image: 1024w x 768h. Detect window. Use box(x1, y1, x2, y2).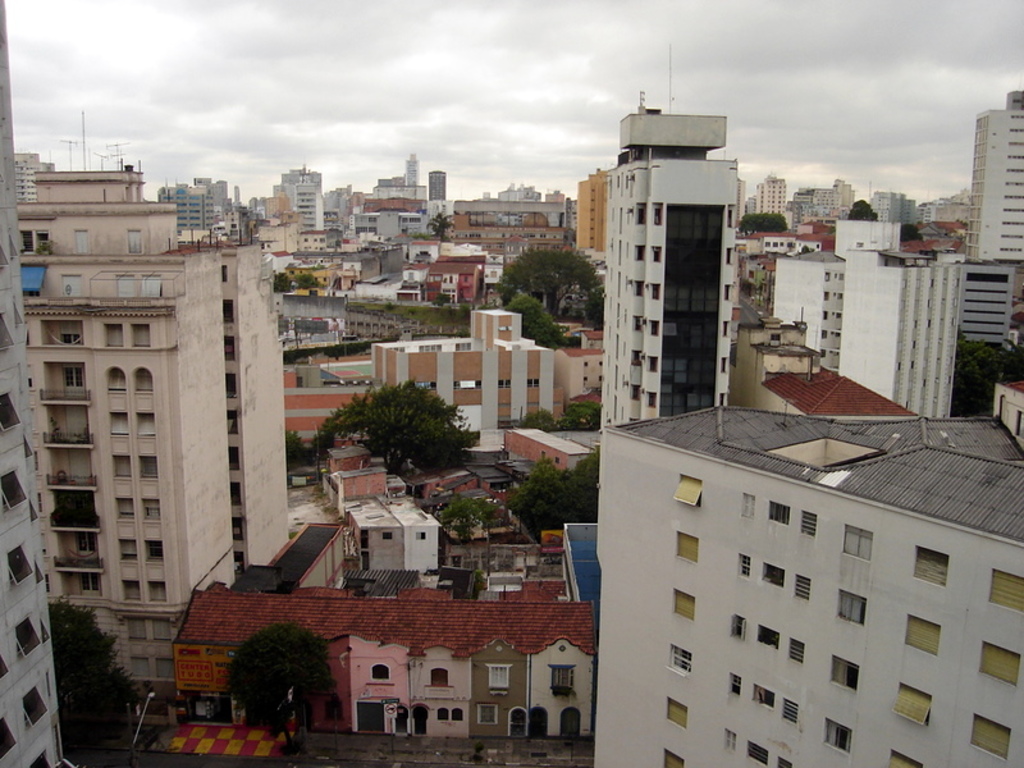
box(453, 709, 467, 718).
